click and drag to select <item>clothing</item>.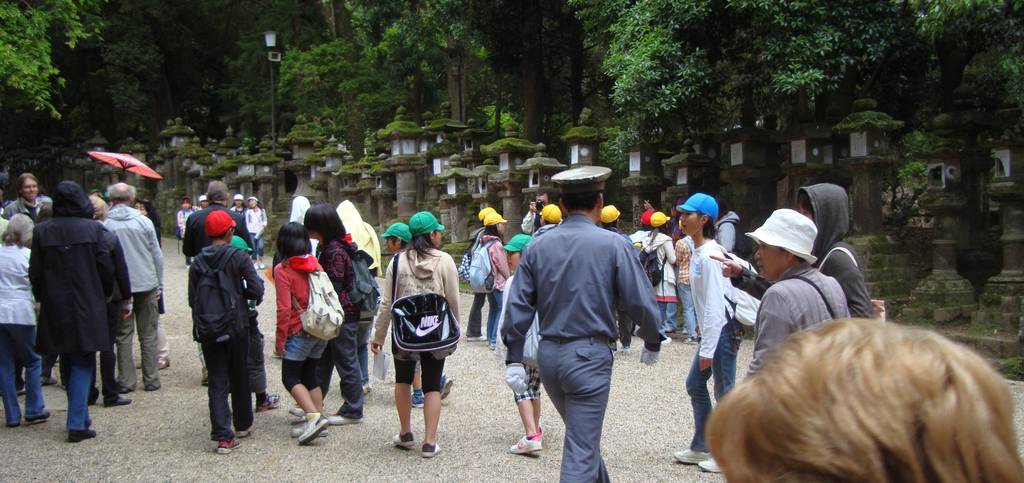
Selection: (x1=176, y1=207, x2=196, y2=259).
